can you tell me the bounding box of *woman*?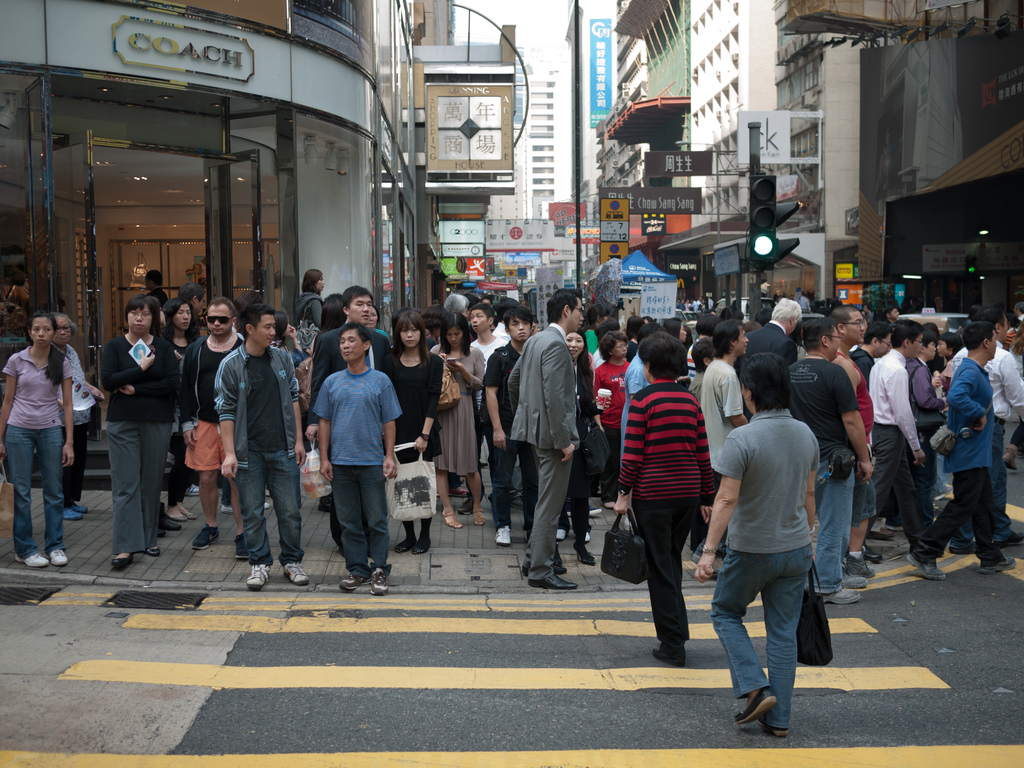
x1=610 y1=327 x2=726 y2=676.
